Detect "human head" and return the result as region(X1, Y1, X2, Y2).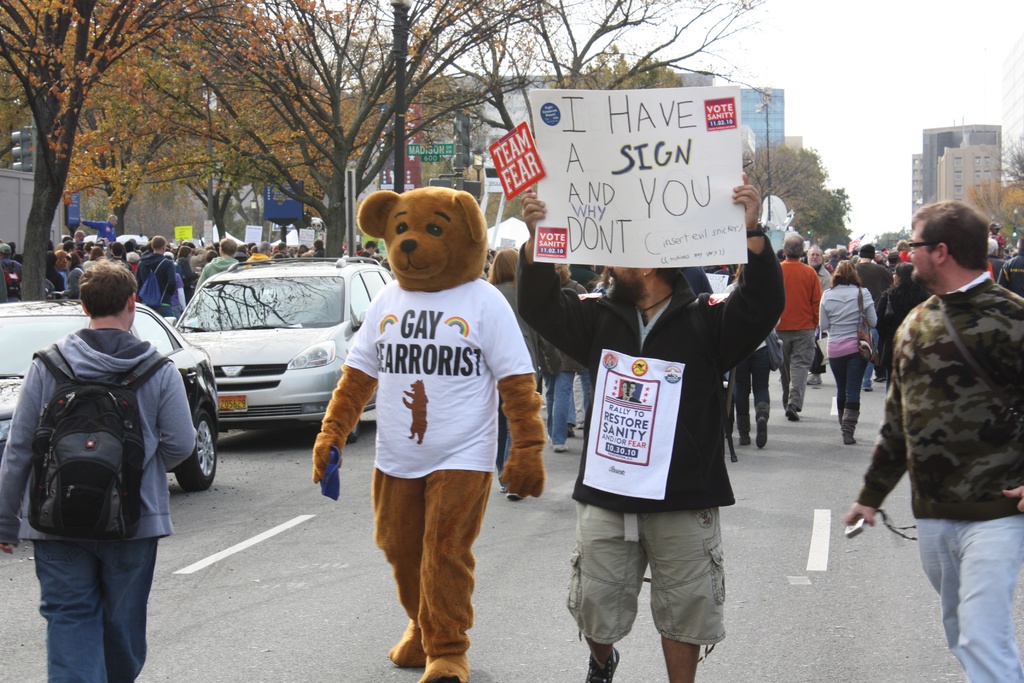
region(553, 261, 571, 284).
